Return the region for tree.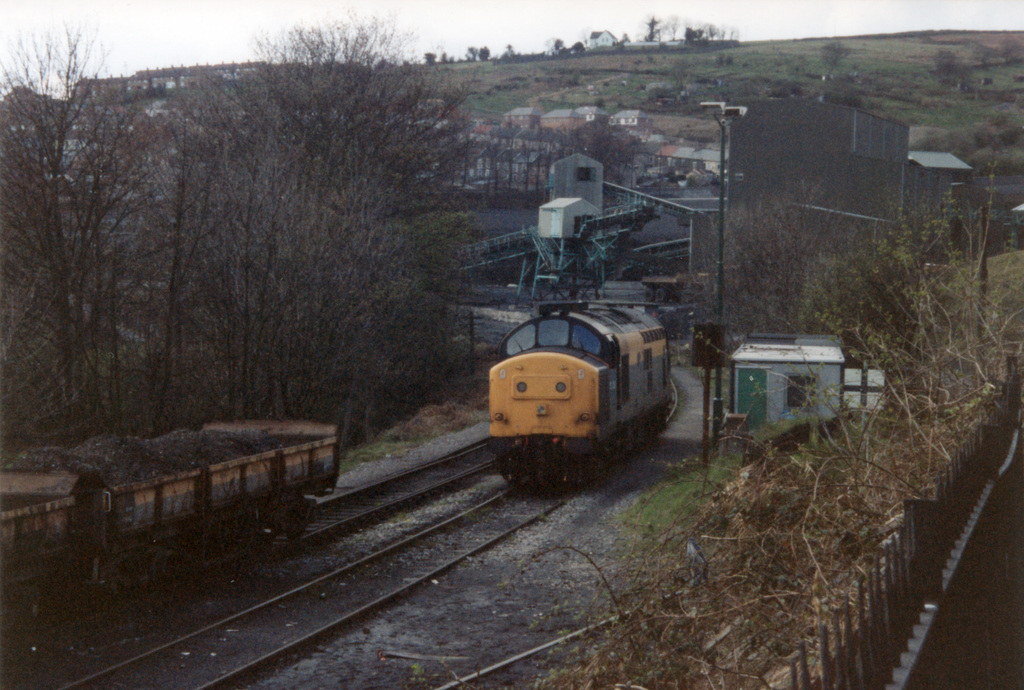
819/32/850/76.
